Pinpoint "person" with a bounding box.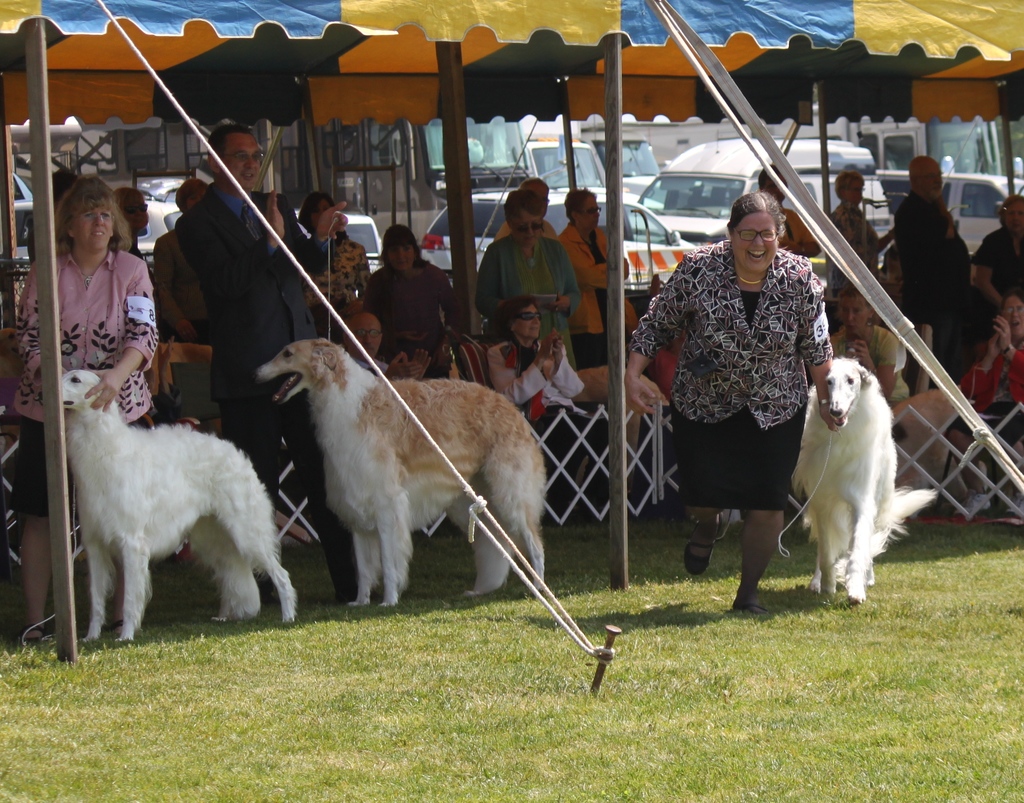
<region>147, 178, 223, 409</region>.
